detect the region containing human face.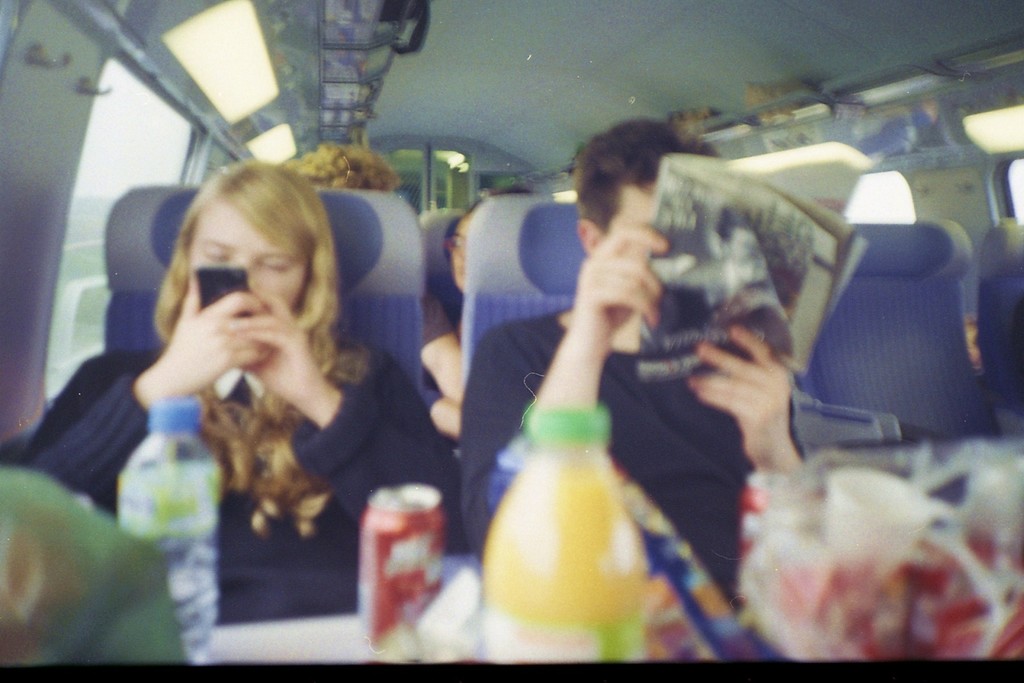
x1=610 y1=183 x2=656 y2=232.
